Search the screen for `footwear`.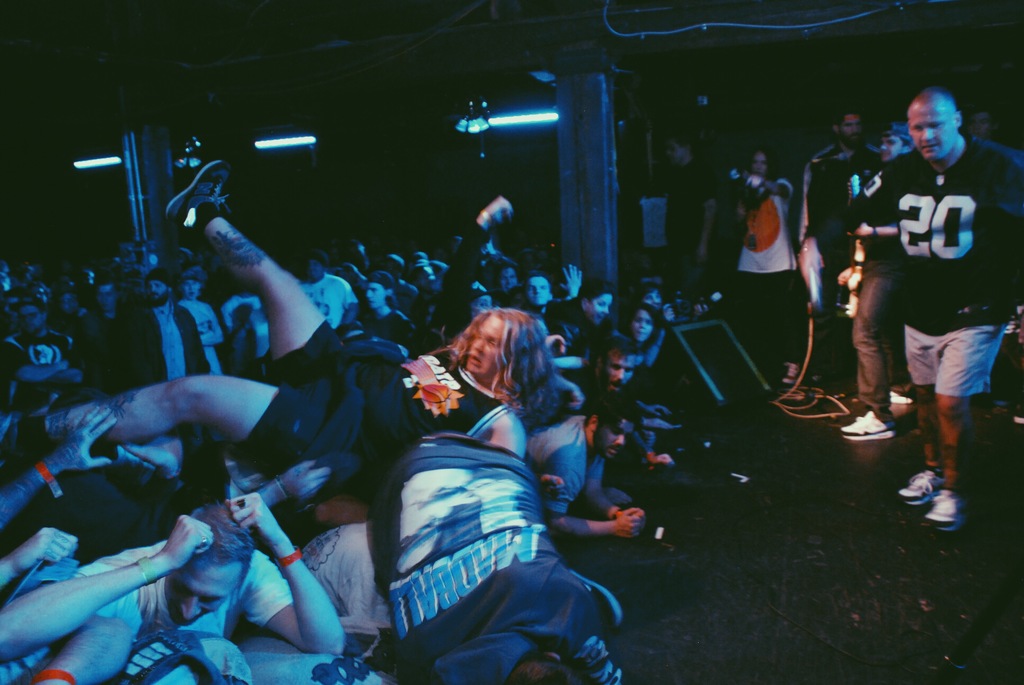
Found at left=161, top=157, right=231, bottom=238.
